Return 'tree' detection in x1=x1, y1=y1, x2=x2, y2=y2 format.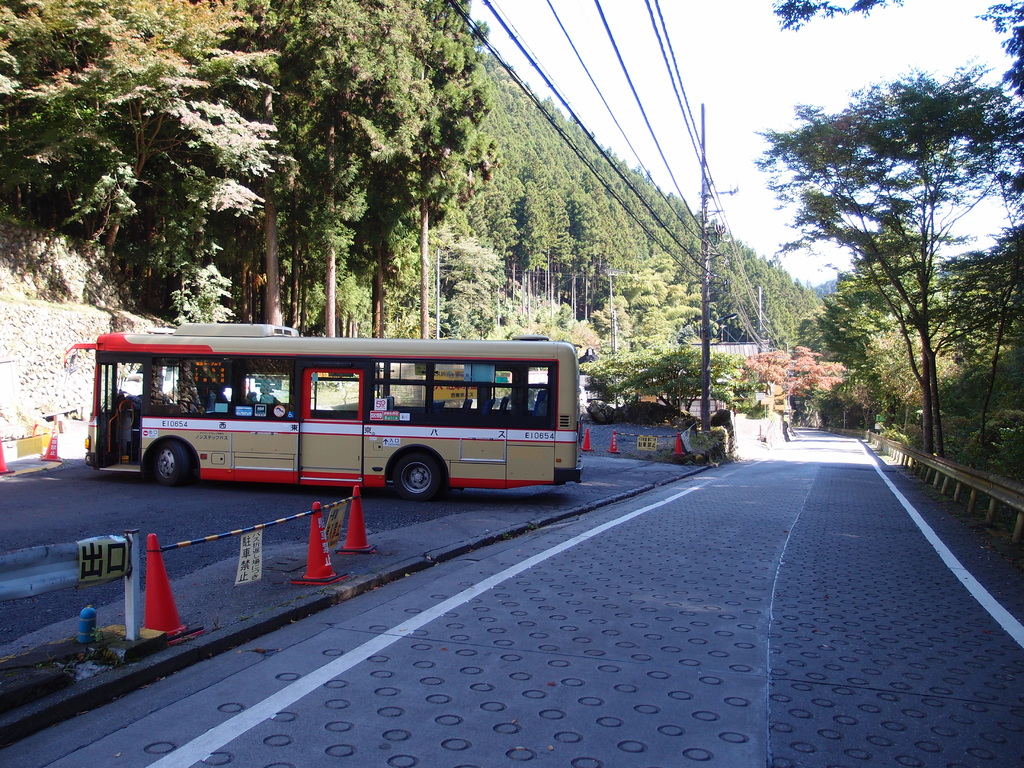
x1=550, y1=118, x2=639, y2=356.
